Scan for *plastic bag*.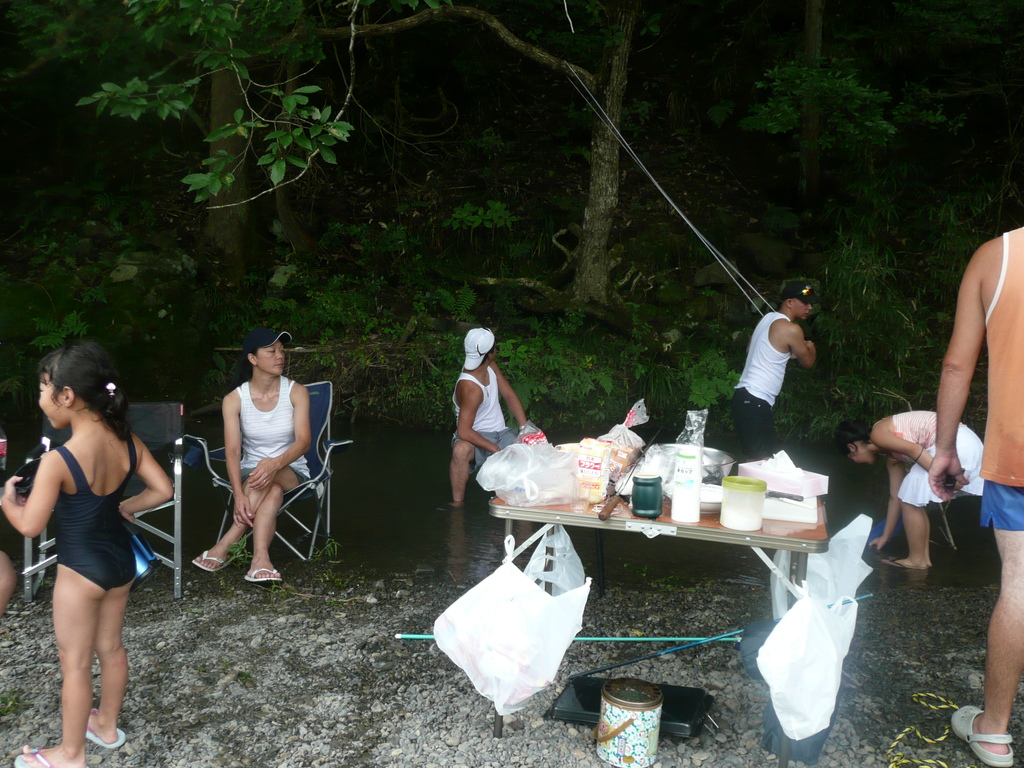
Scan result: bbox=[475, 438, 580, 507].
